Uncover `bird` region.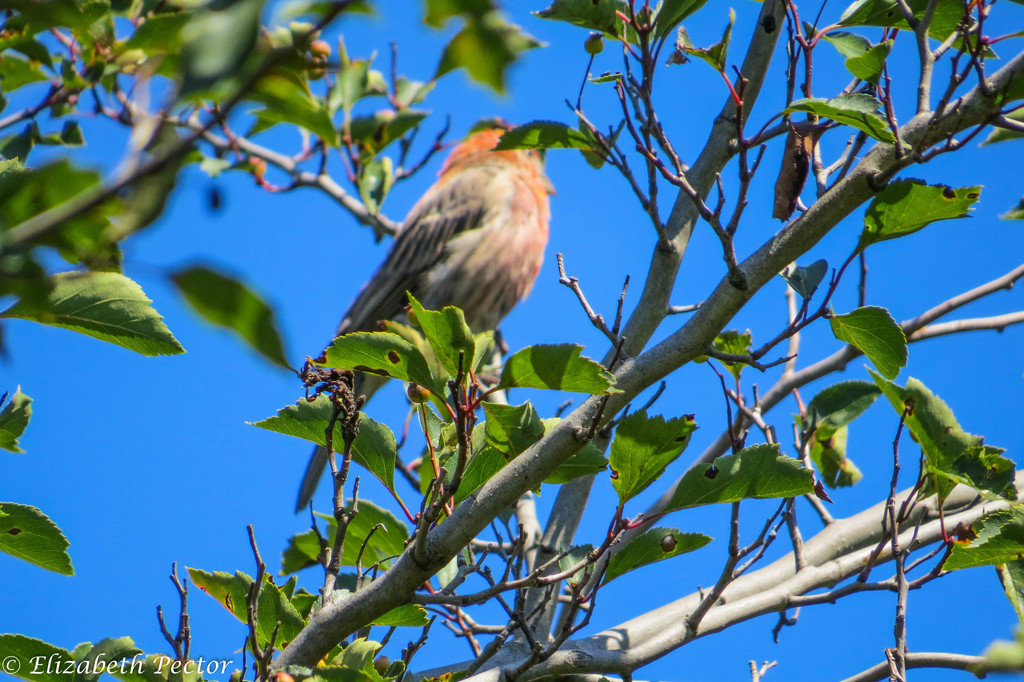
Uncovered: 296/117/565/515.
